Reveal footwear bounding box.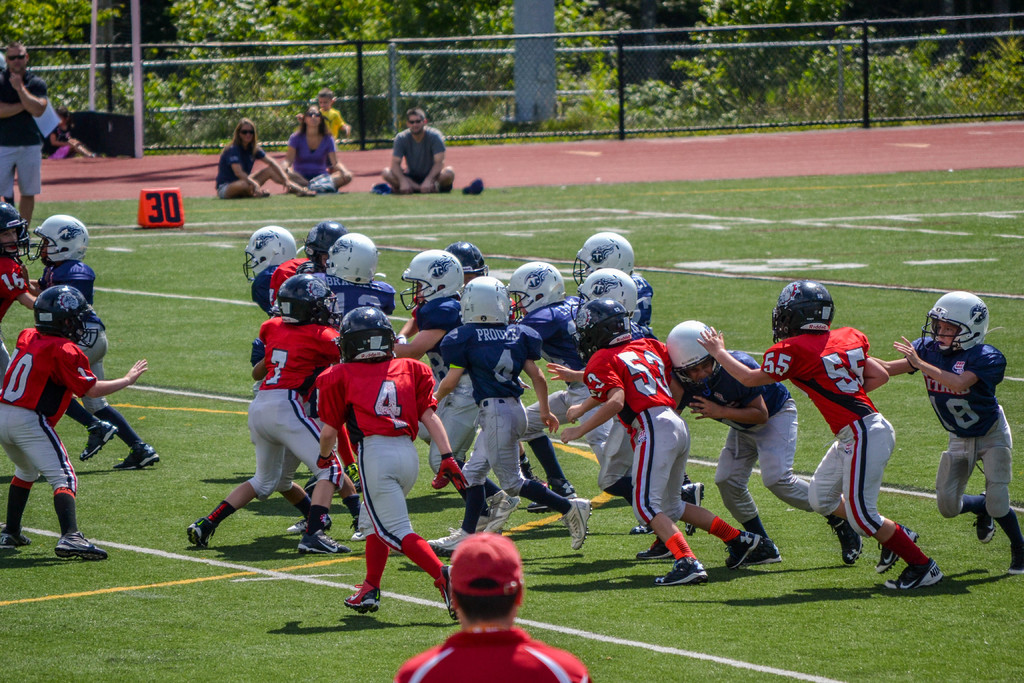
Revealed: l=342, t=579, r=383, b=613.
